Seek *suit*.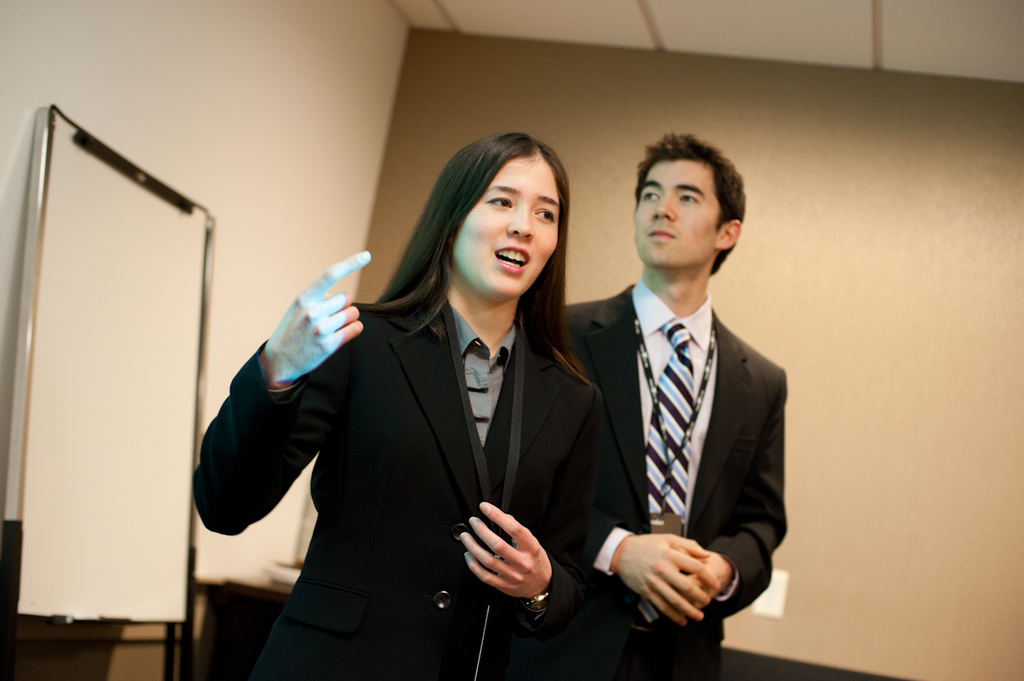
BBox(572, 201, 799, 673).
